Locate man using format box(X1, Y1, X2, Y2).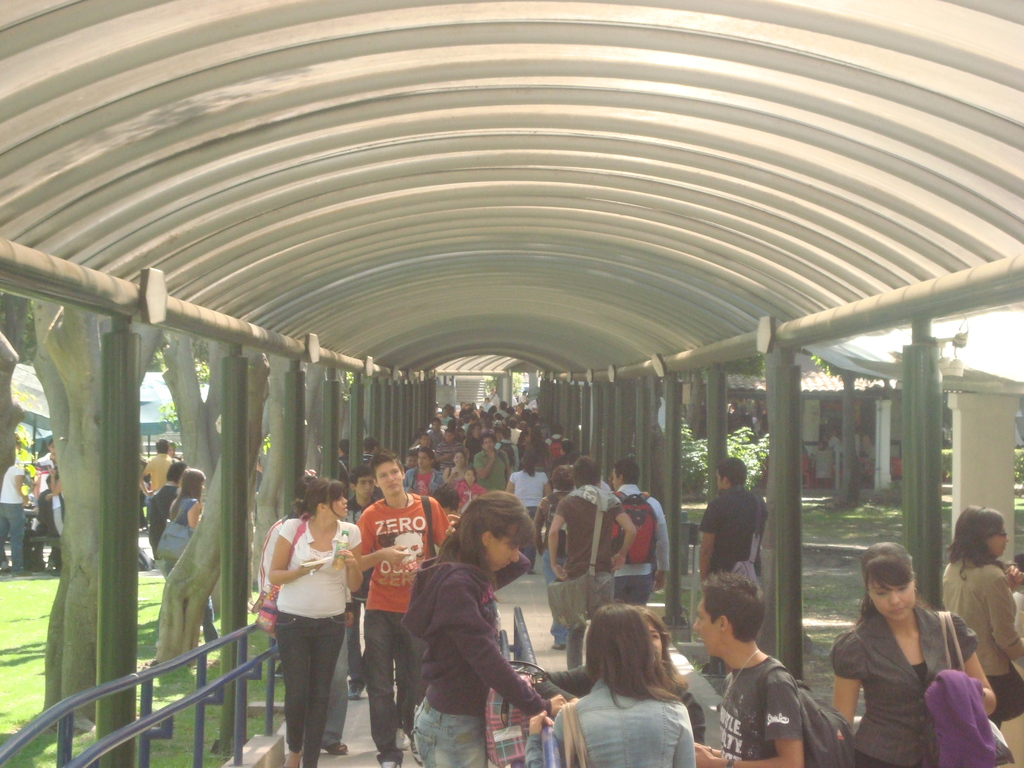
box(688, 576, 808, 767).
